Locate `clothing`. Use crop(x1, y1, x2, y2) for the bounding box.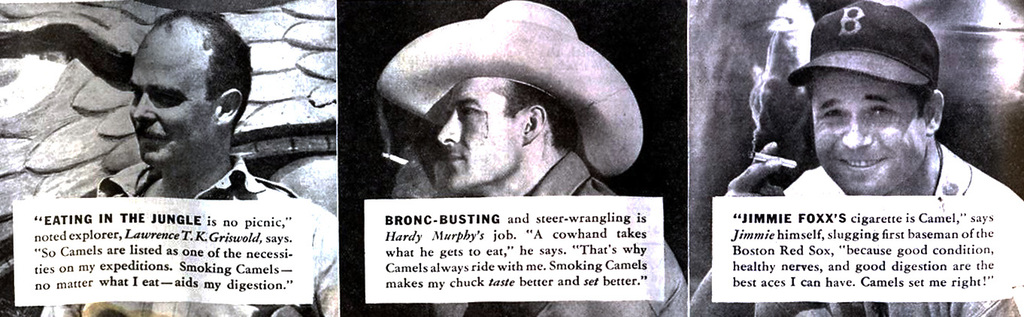
crop(443, 151, 684, 316).
